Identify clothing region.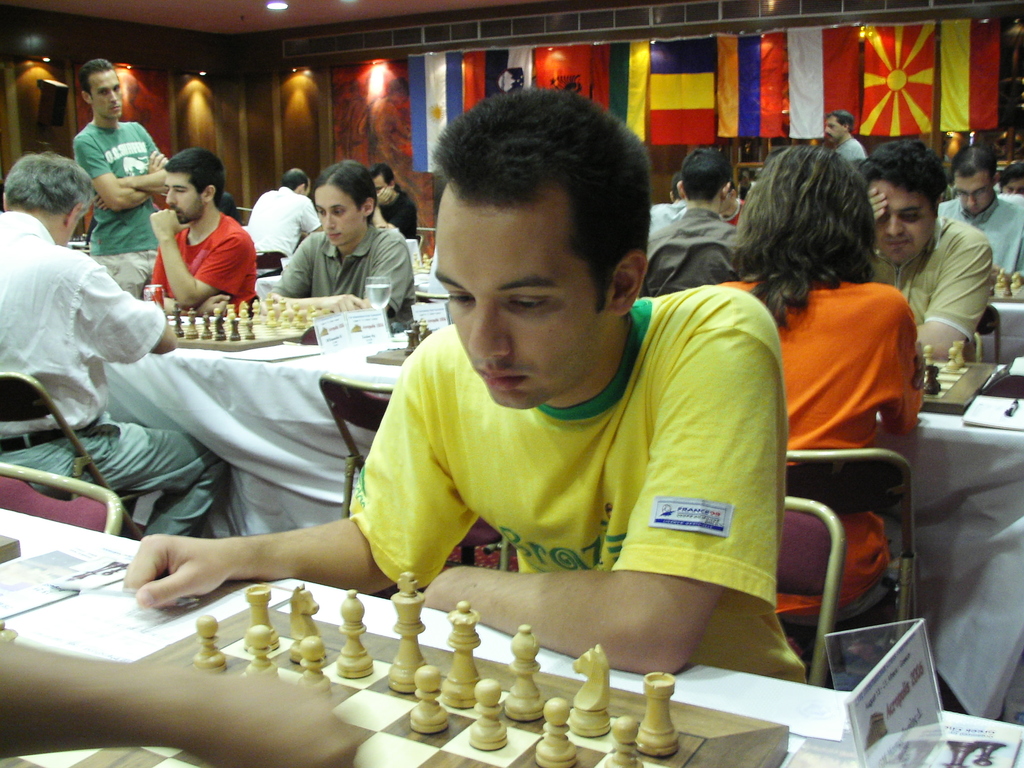
Region: <box>0,213,229,541</box>.
